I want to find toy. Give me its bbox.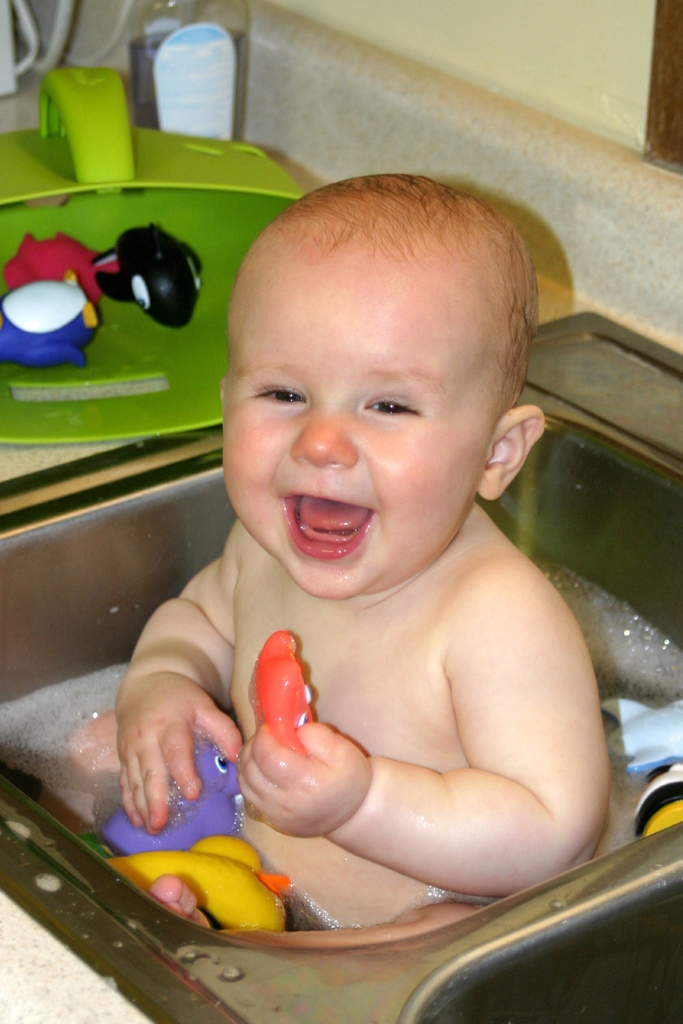
95, 735, 245, 857.
